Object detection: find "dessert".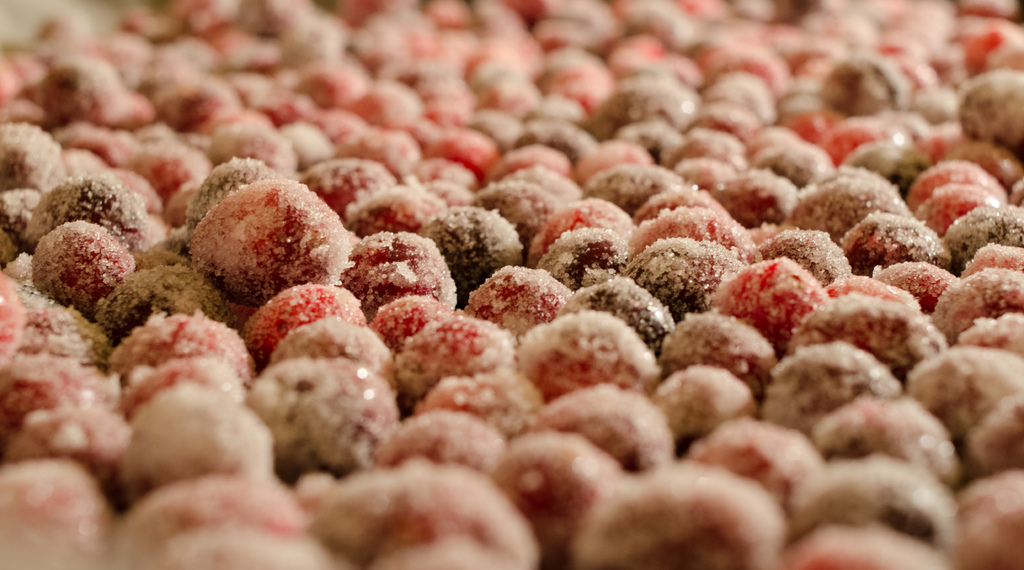
box=[1, 448, 107, 569].
